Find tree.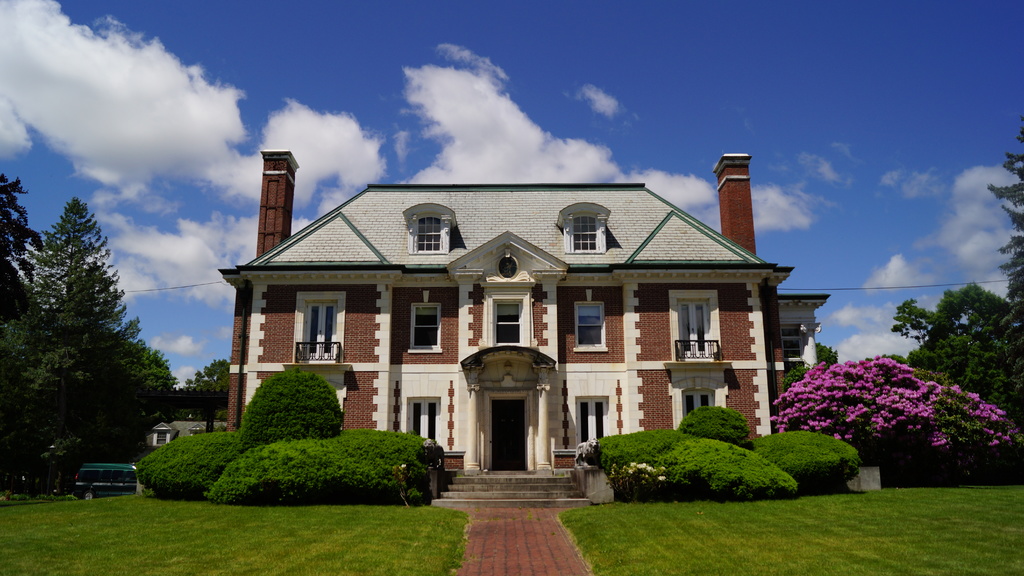
[892, 263, 1017, 429].
